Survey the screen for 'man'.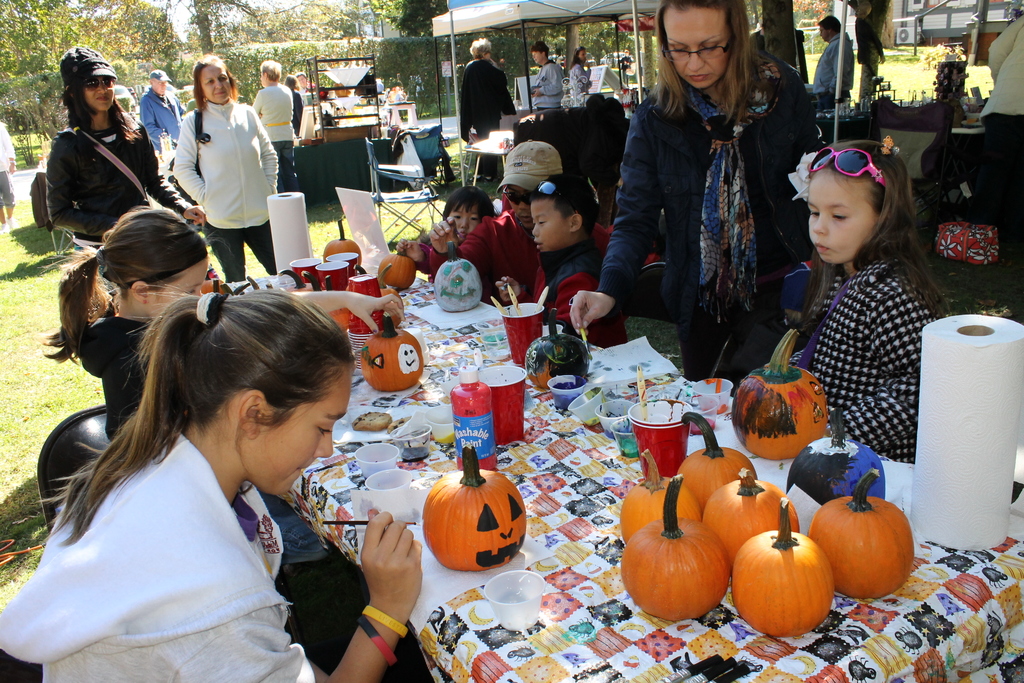
Survey found: [136, 65, 186, 148].
